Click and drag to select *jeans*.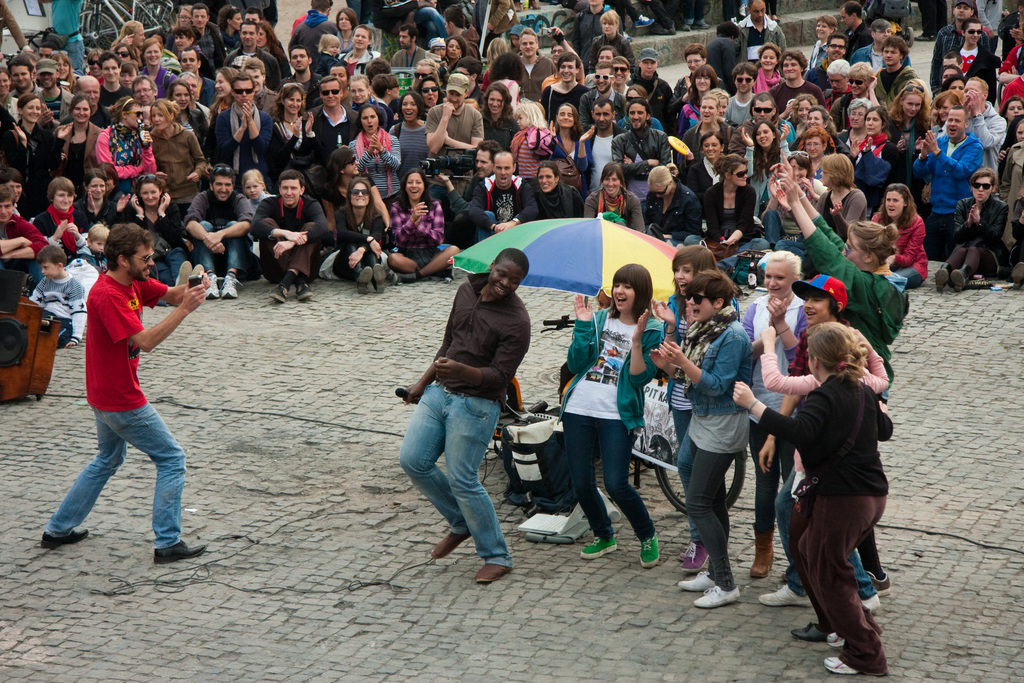
Selection: {"left": 163, "top": 249, "right": 182, "bottom": 266}.
